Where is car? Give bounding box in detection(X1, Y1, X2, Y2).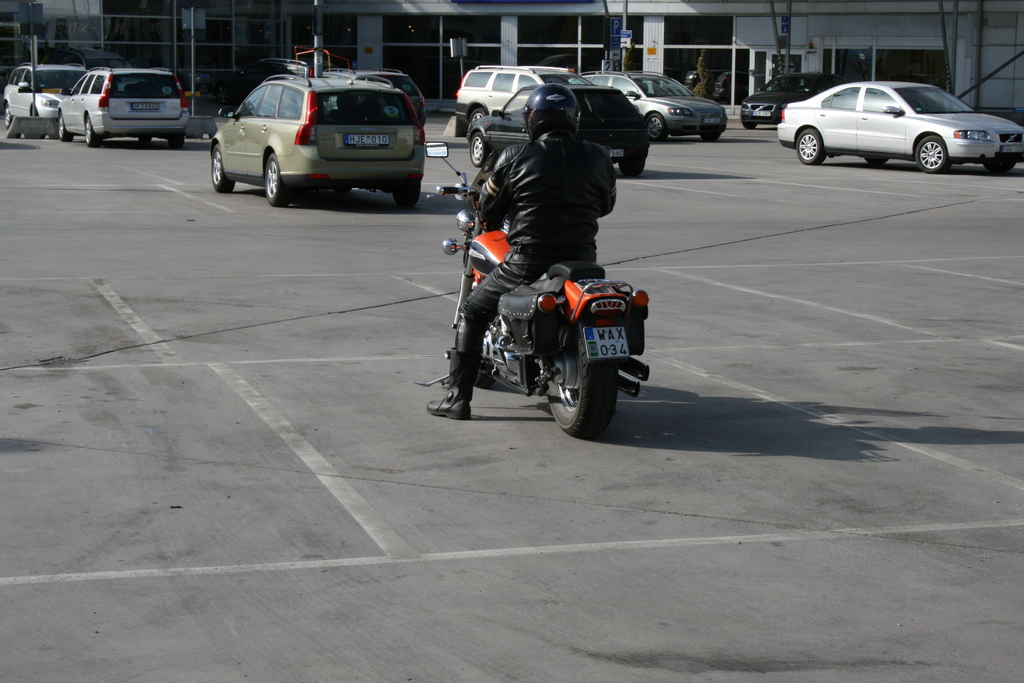
detection(586, 71, 721, 138).
